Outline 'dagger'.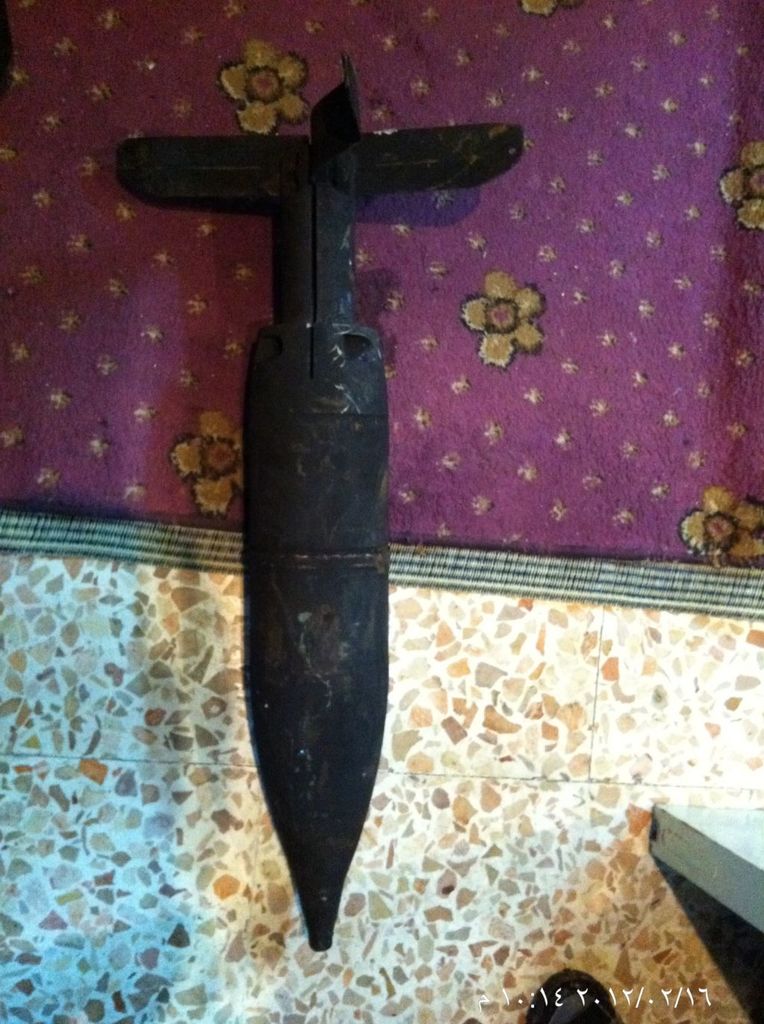
Outline: <box>113,45,521,948</box>.
